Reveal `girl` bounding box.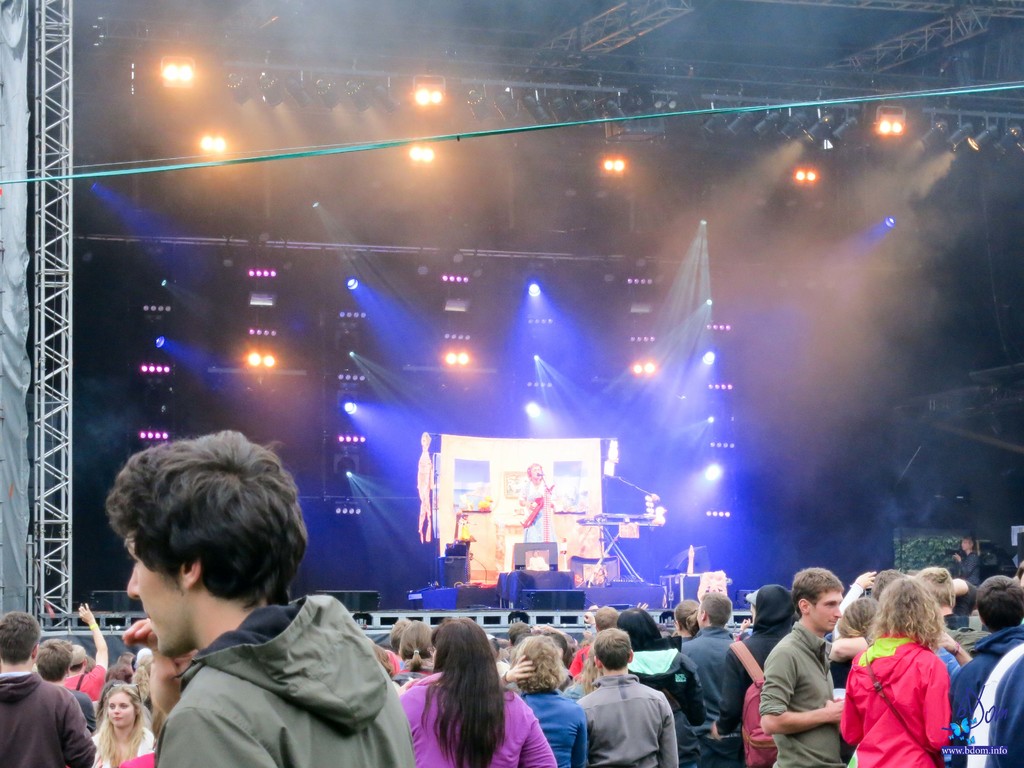
Revealed: 839:577:953:767.
